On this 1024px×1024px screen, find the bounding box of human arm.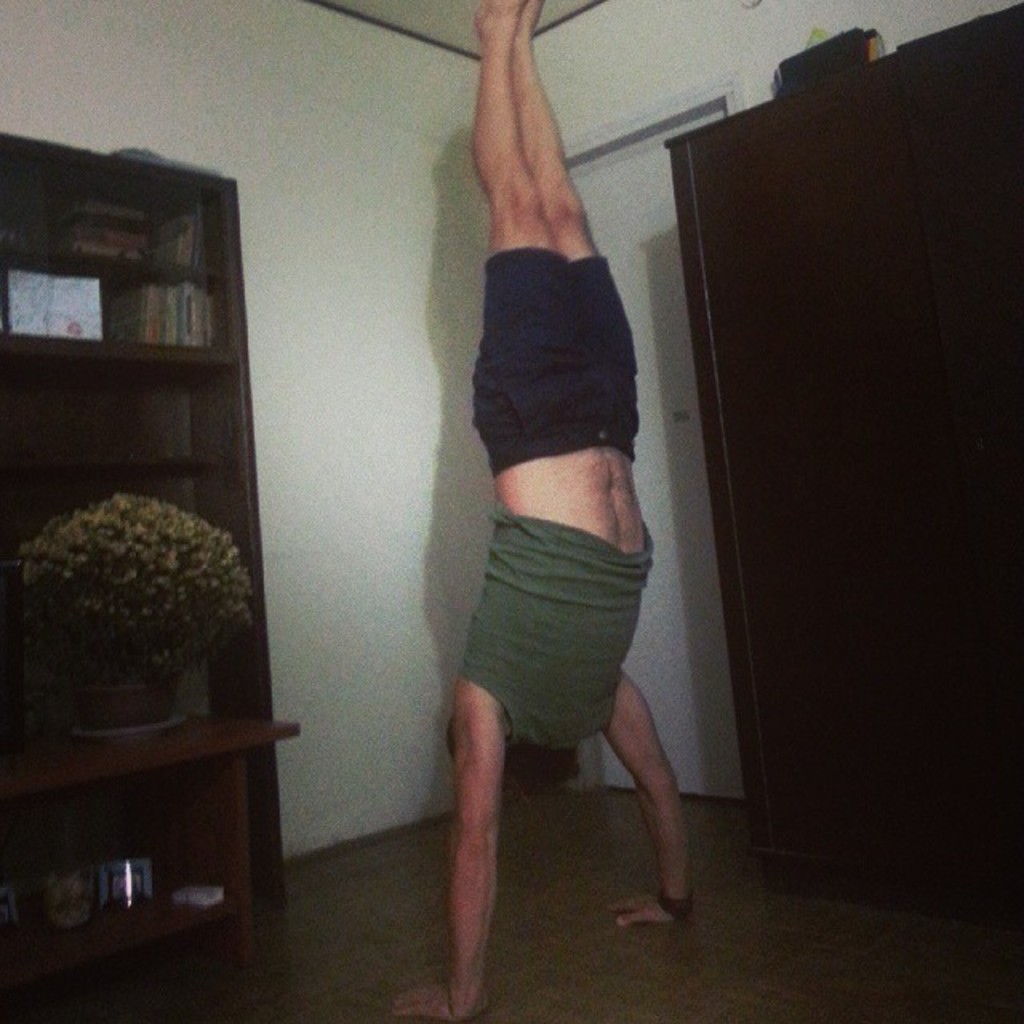
Bounding box: {"x1": 379, "y1": 678, "x2": 514, "y2": 1013}.
